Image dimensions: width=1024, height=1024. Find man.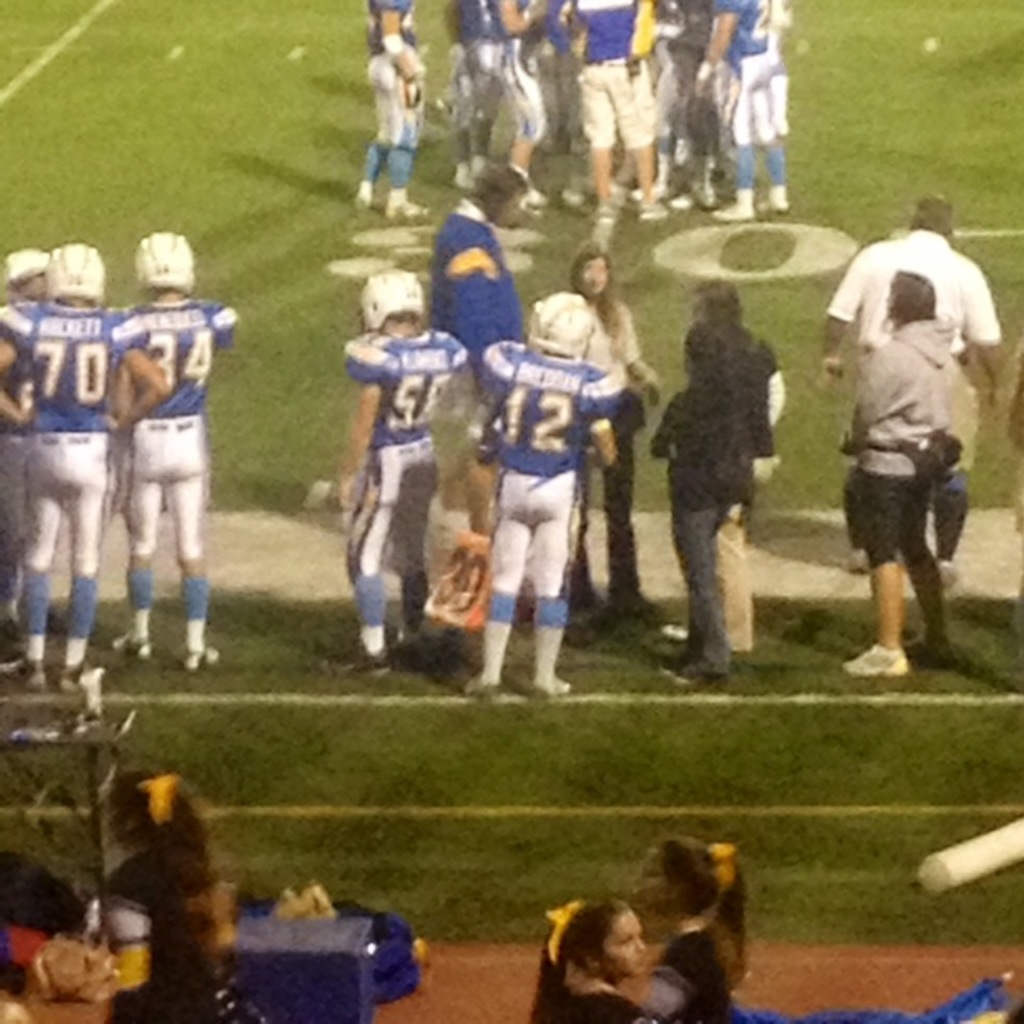
box(478, 289, 624, 710).
